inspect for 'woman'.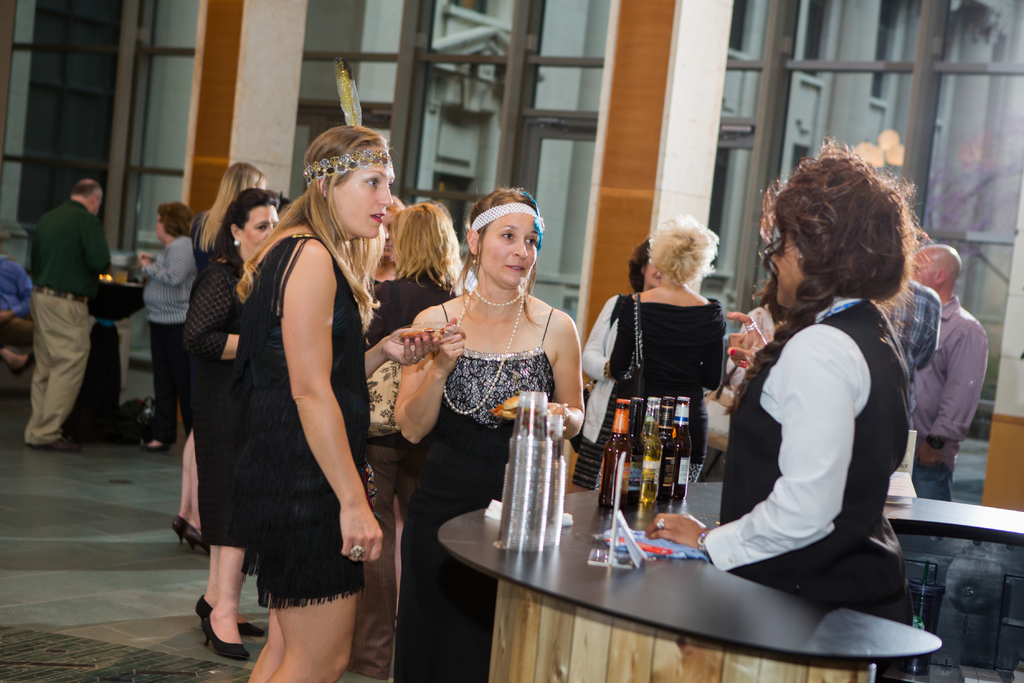
Inspection: BBox(641, 140, 936, 636).
